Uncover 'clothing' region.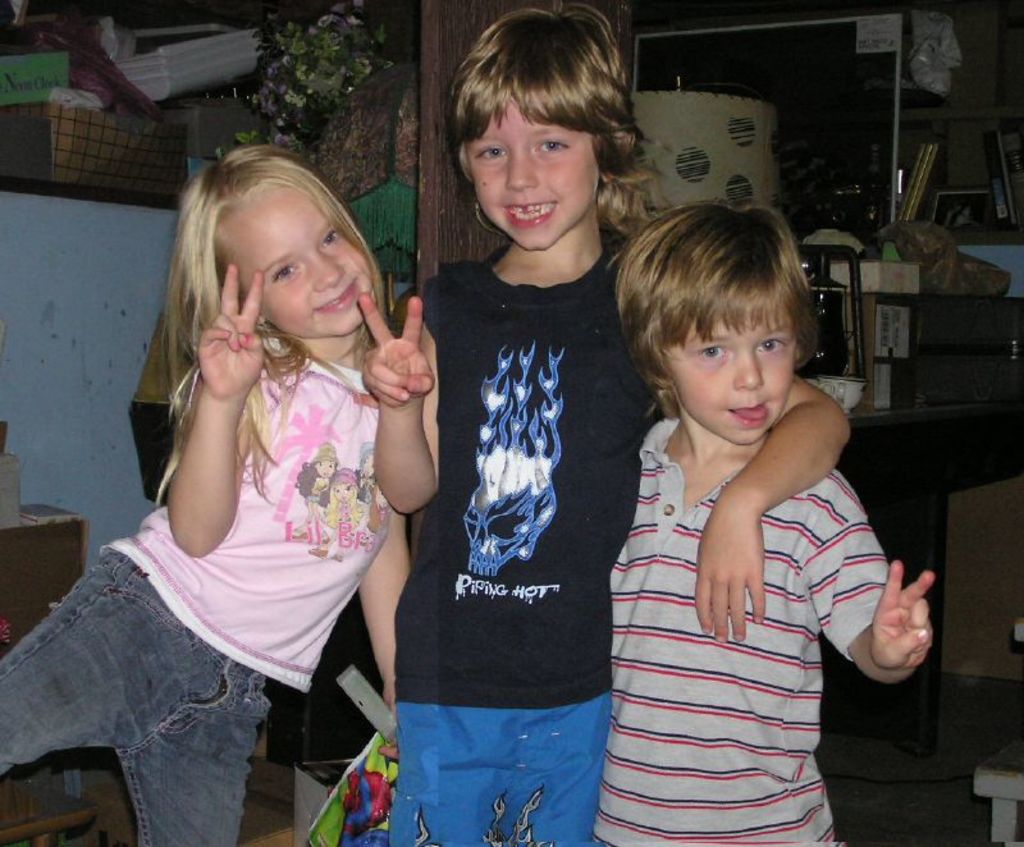
Uncovered: x1=0 y1=317 x2=397 y2=846.
